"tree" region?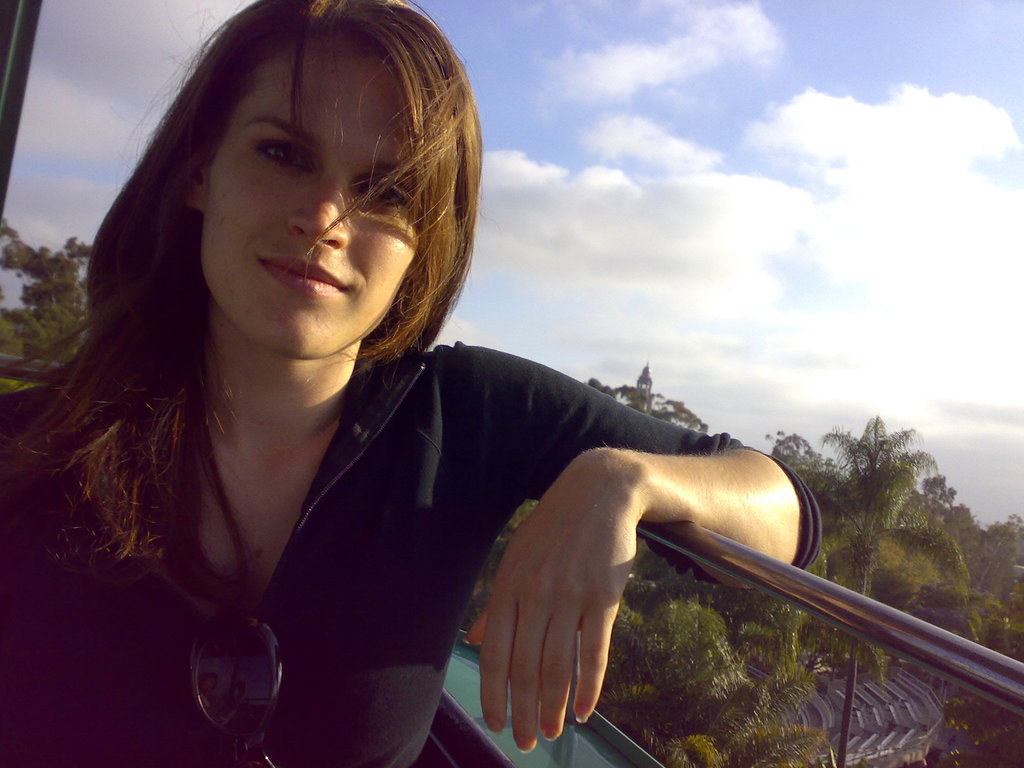
detection(590, 362, 728, 438)
